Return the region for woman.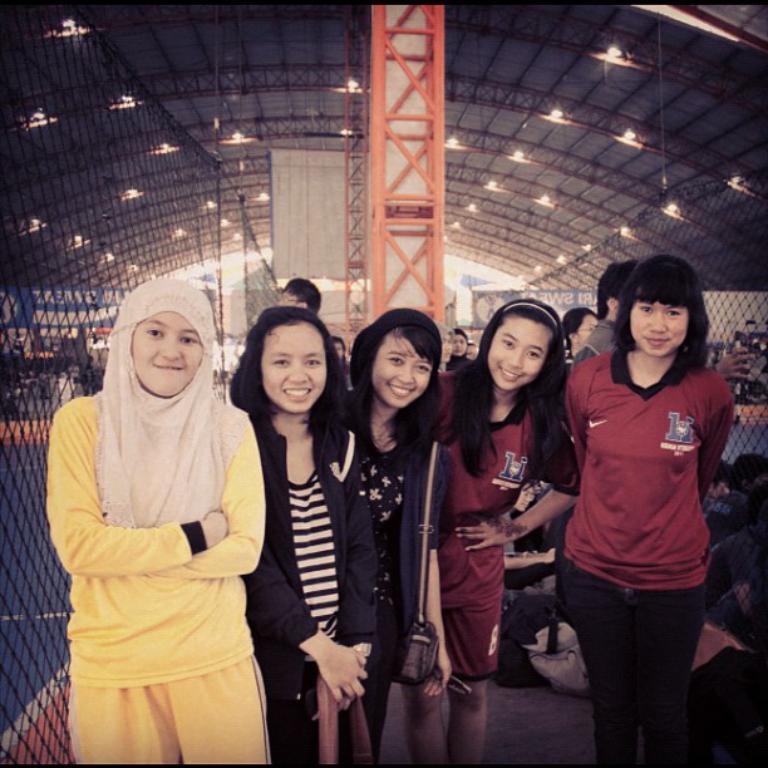
552,259,745,767.
